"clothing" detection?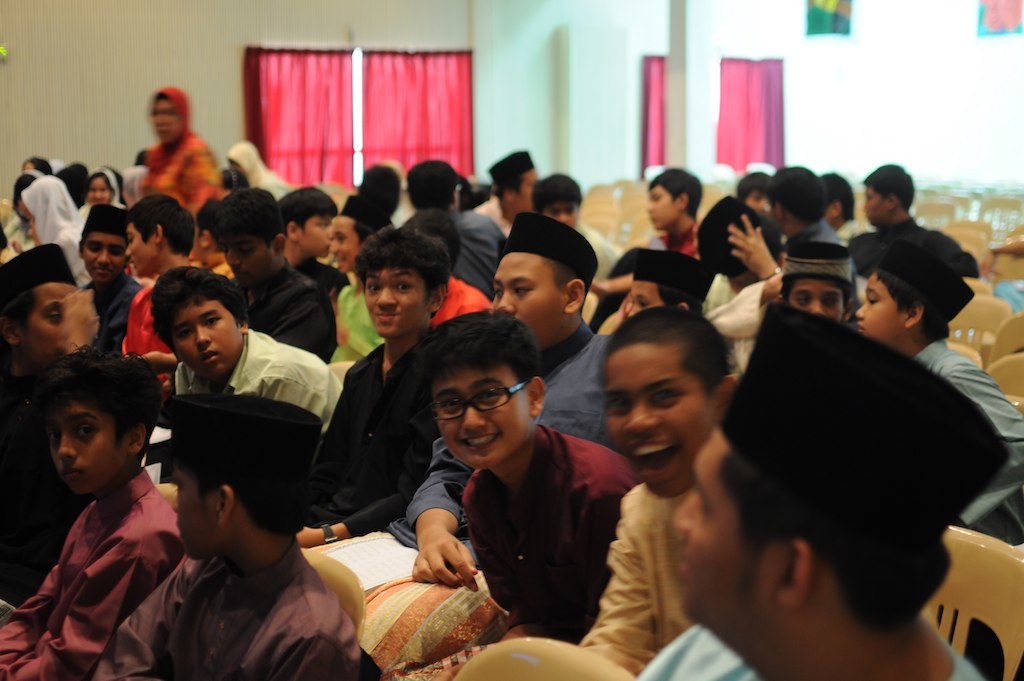
BBox(868, 216, 970, 266)
